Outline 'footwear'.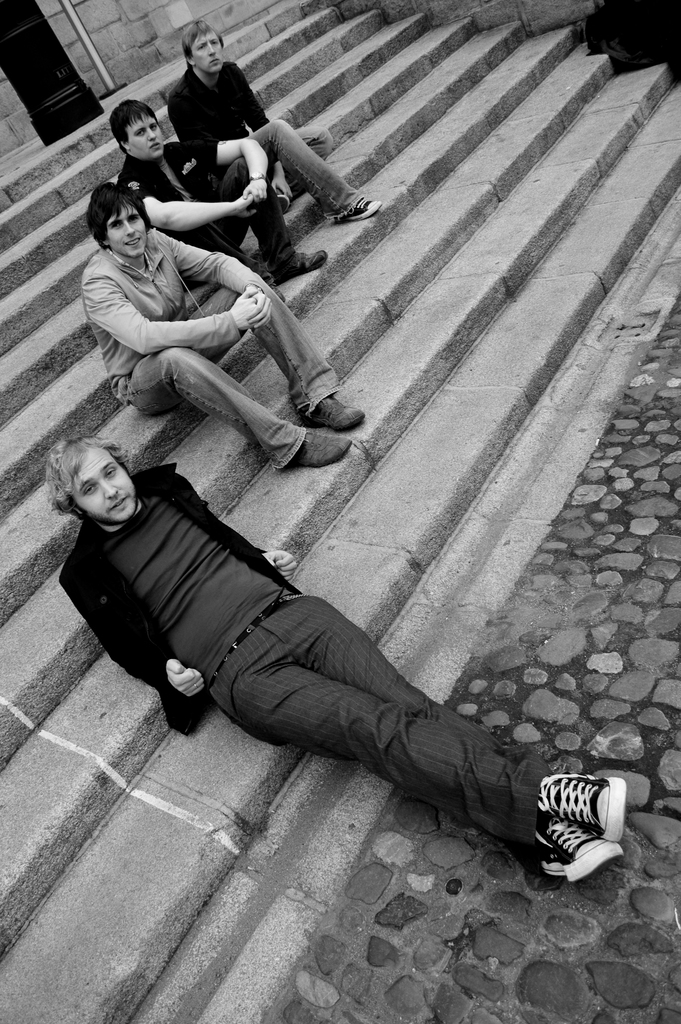
Outline: <bbox>331, 195, 385, 218</bbox>.
